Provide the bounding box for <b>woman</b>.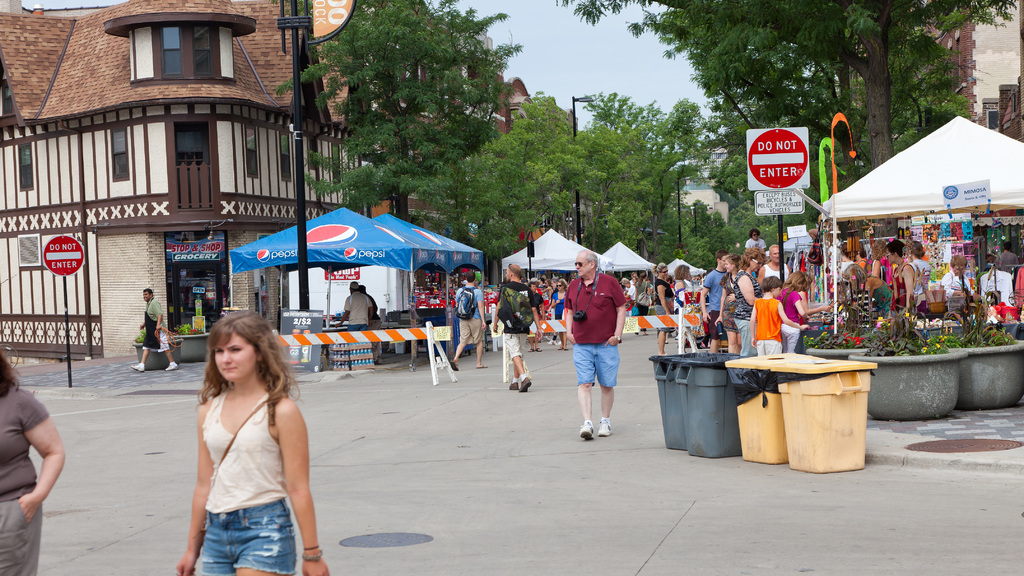
(x1=545, y1=275, x2=568, y2=356).
